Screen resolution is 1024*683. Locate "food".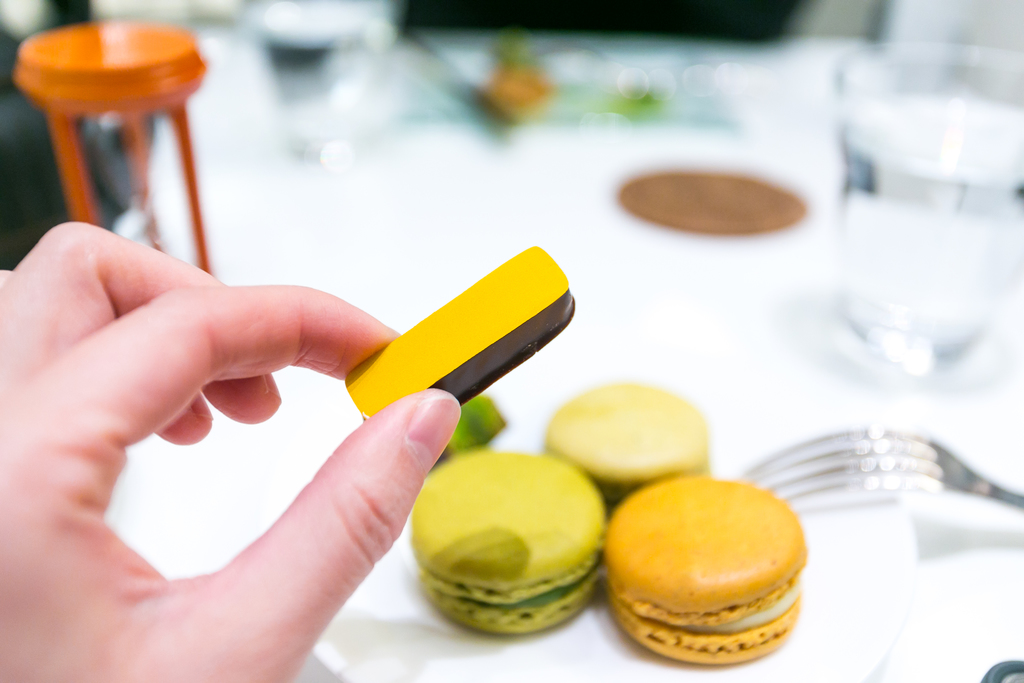
<box>624,155,830,235</box>.
